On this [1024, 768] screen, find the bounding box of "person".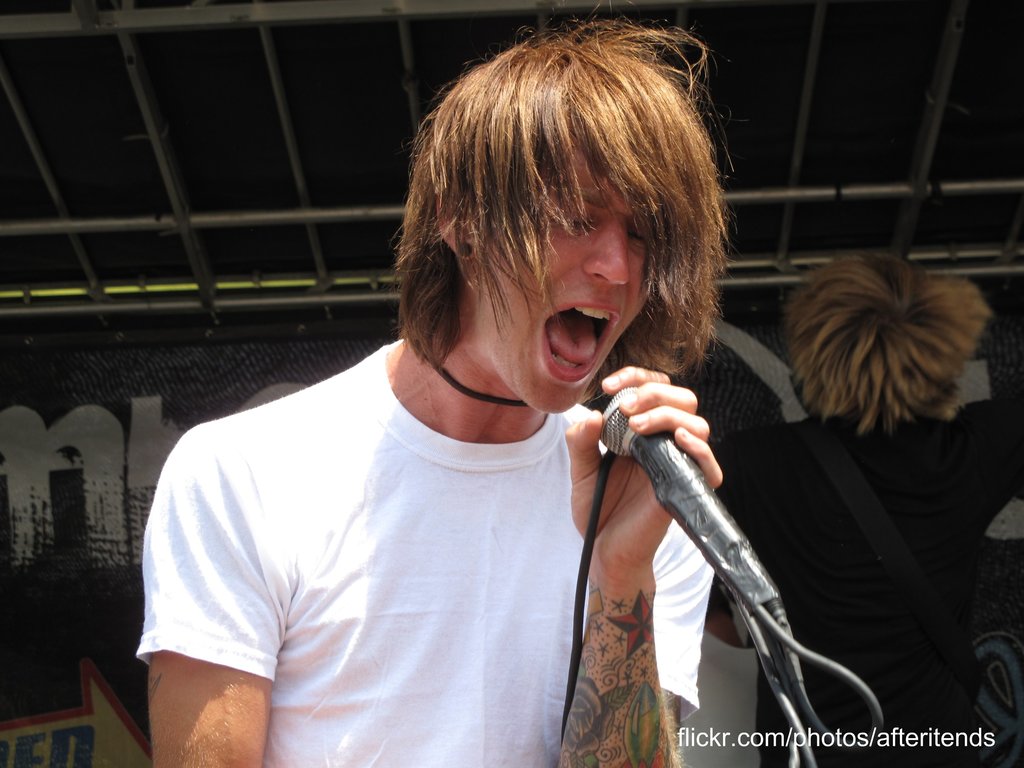
Bounding box: box=[154, 28, 835, 761].
